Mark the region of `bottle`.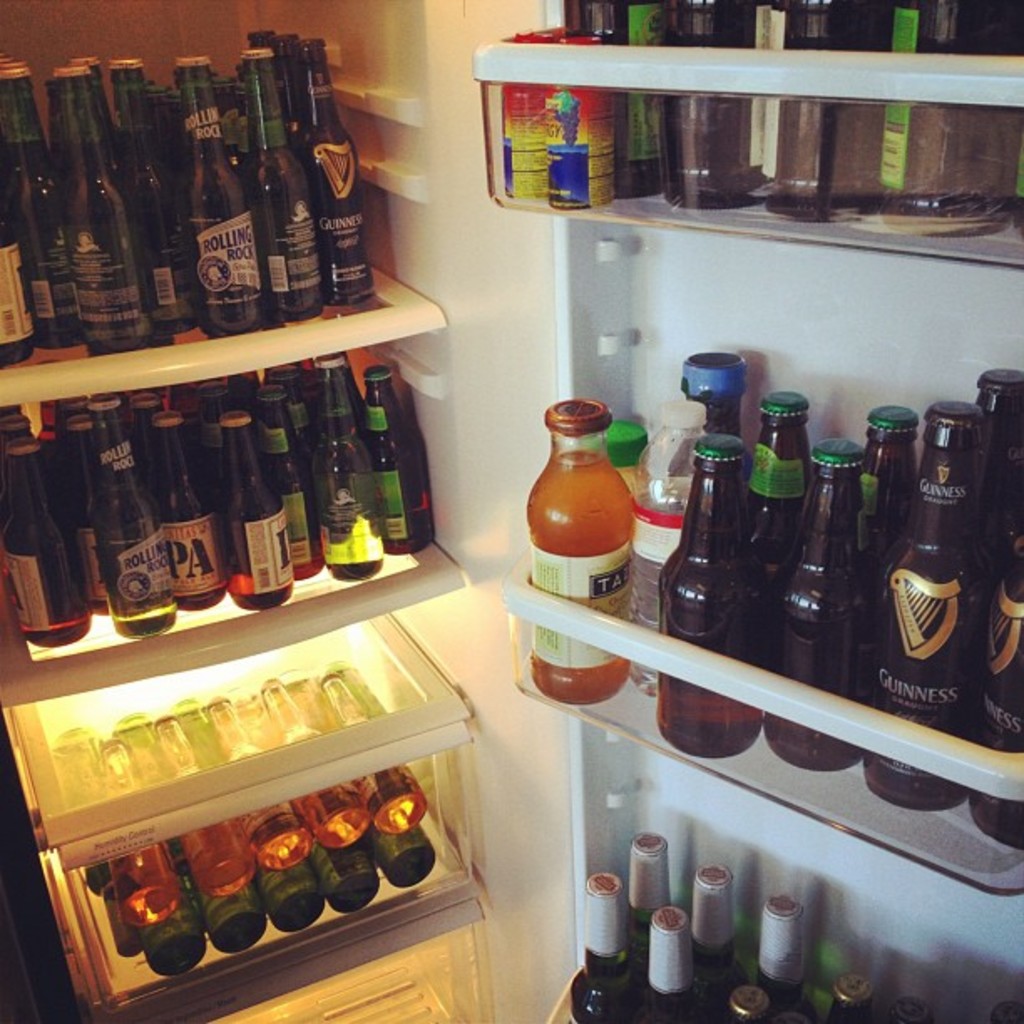
Region: bbox=(845, 400, 935, 612).
